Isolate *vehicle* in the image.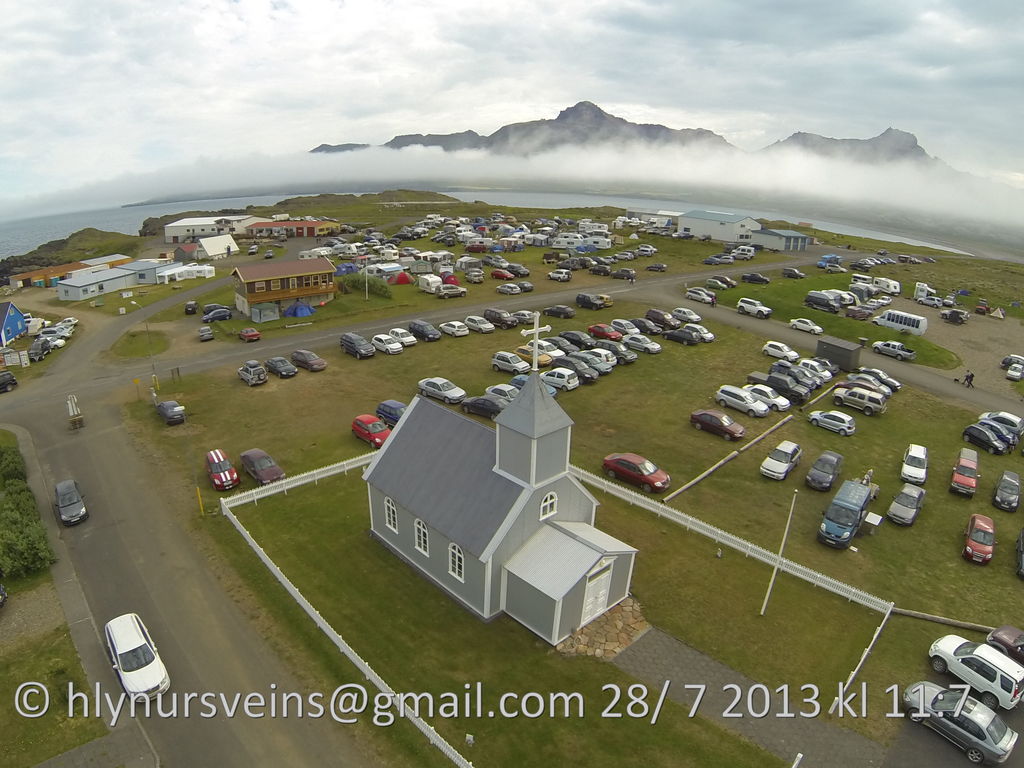
Isolated region: <box>484,383,520,406</box>.
